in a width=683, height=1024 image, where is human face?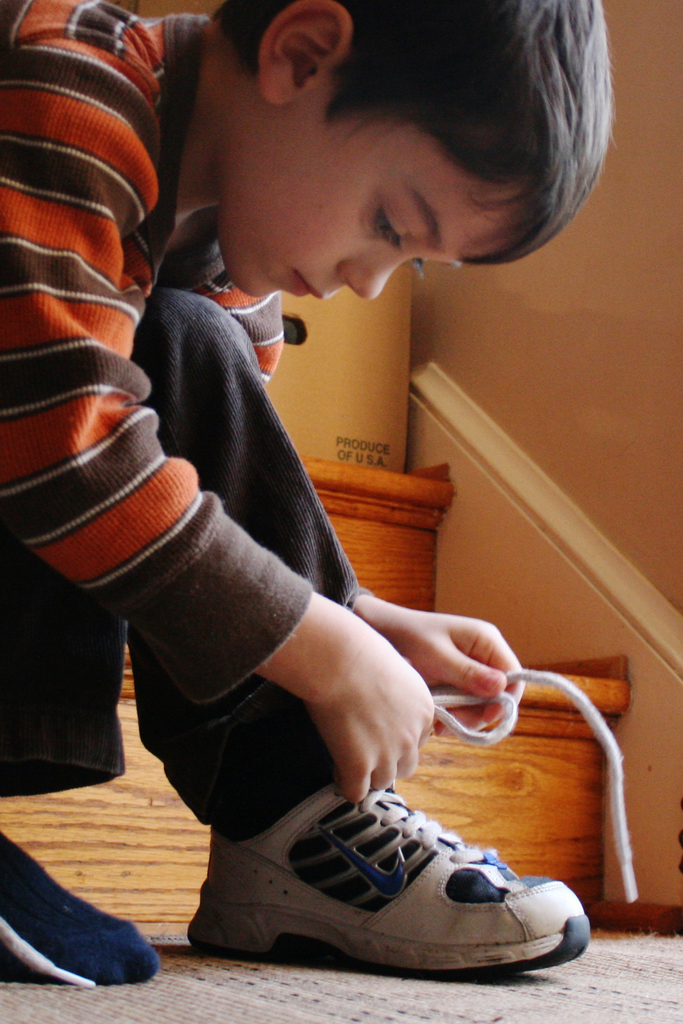
x1=213, y1=94, x2=521, y2=292.
